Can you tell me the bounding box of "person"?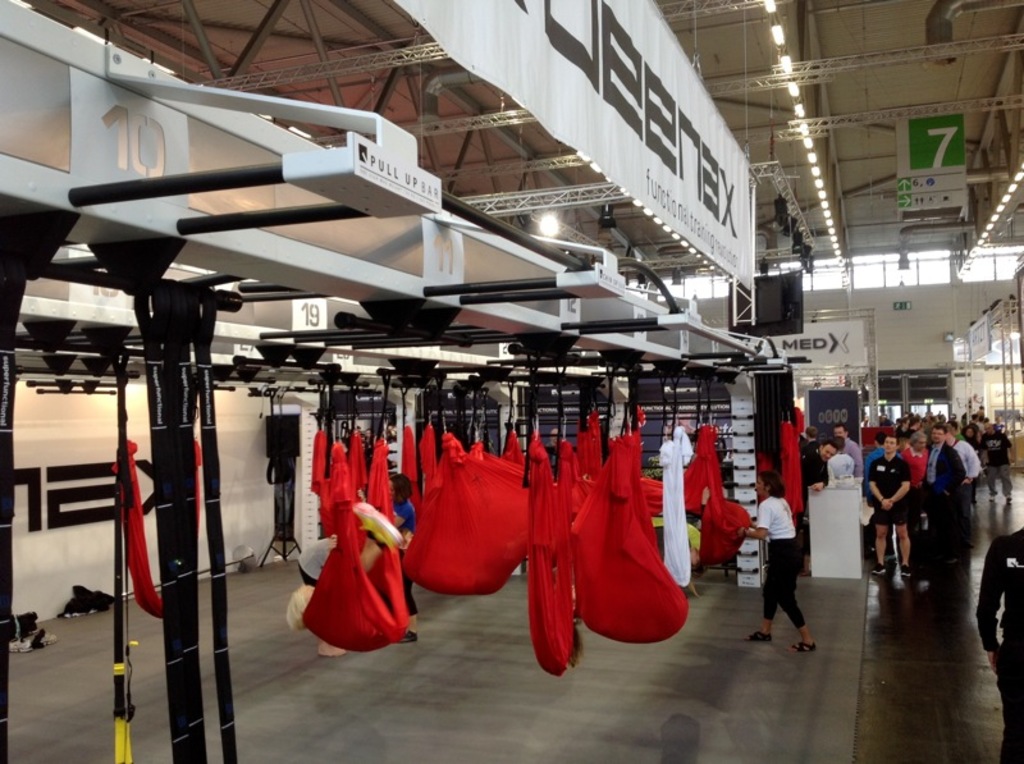
bbox=[389, 471, 417, 644].
